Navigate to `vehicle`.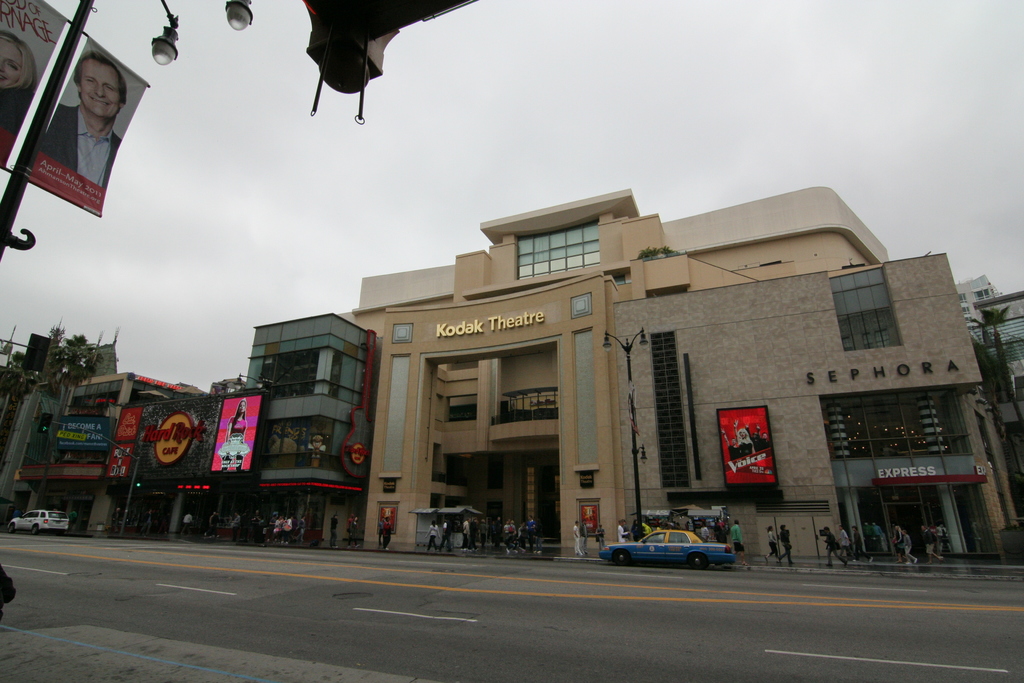
Navigation target: Rect(608, 527, 744, 579).
